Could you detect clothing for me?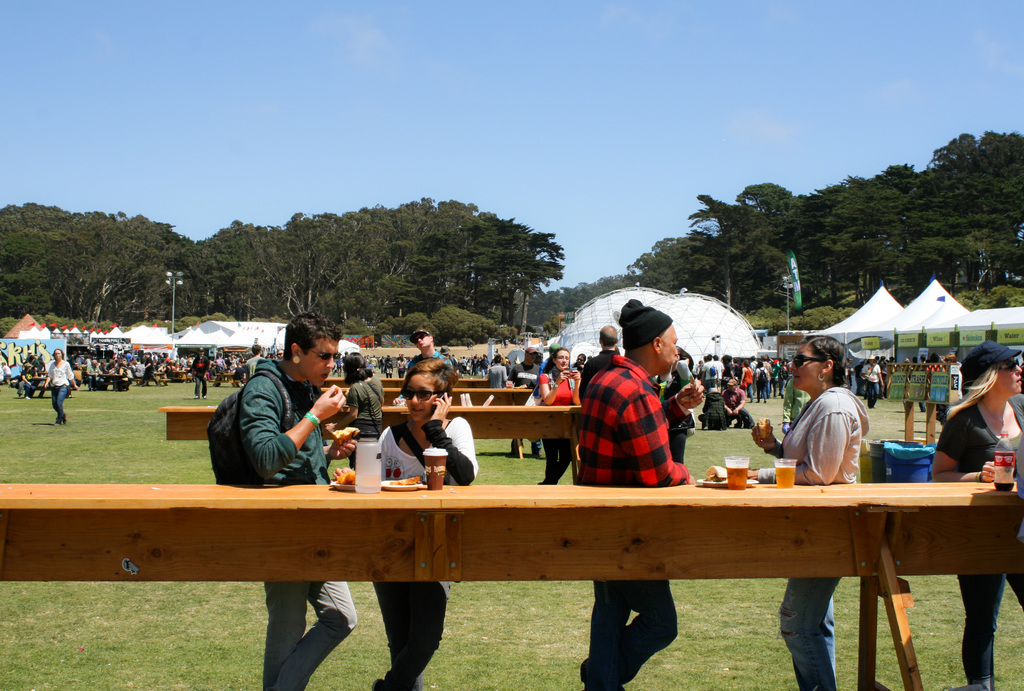
Detection result: [x1=864, y1=368, x2=883, y2=398].
